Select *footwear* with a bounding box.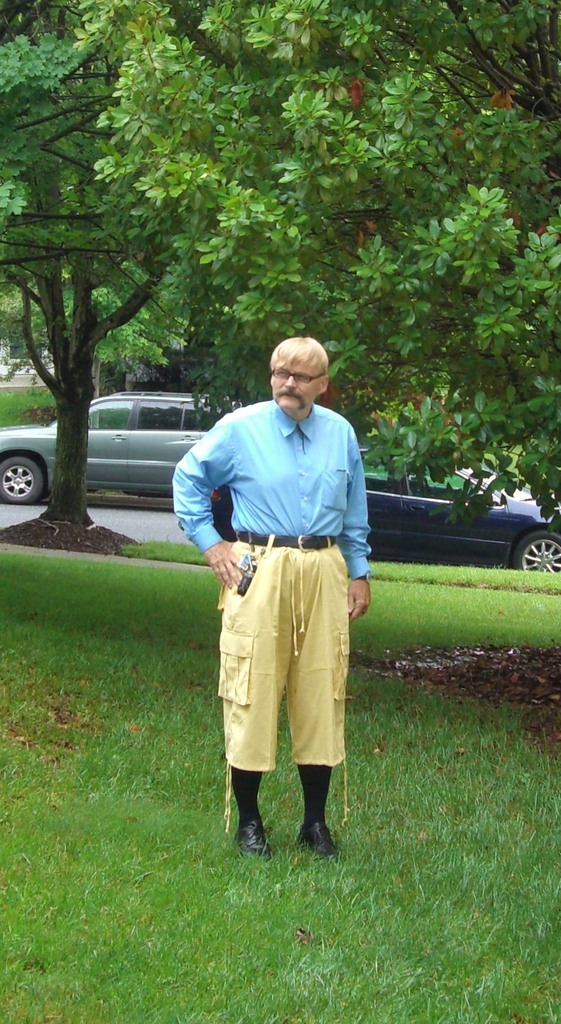
BBox(291, 813, 335, 862).
